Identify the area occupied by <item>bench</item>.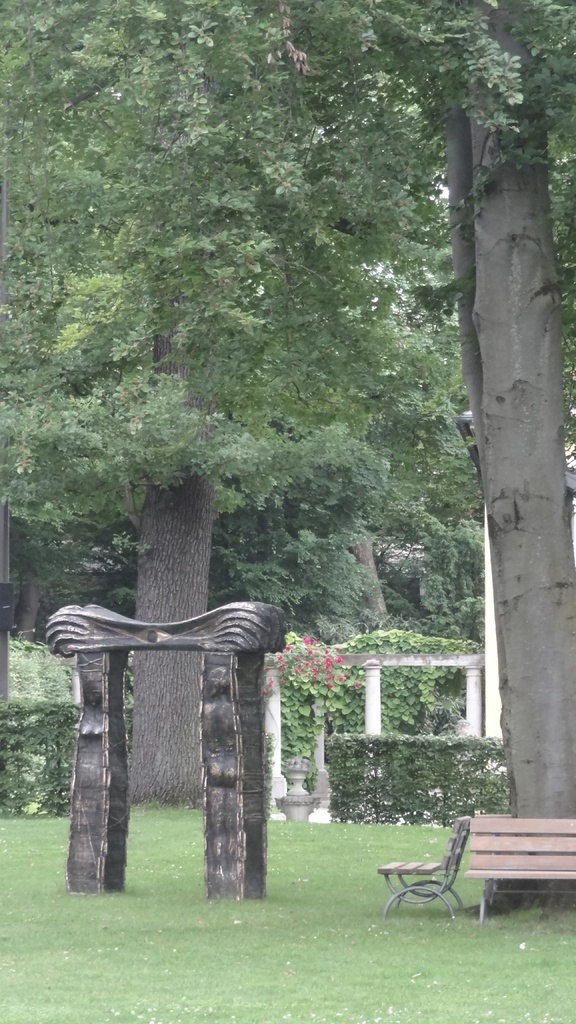
Area: x1=376, y1=816, x2=473, y2=917.
